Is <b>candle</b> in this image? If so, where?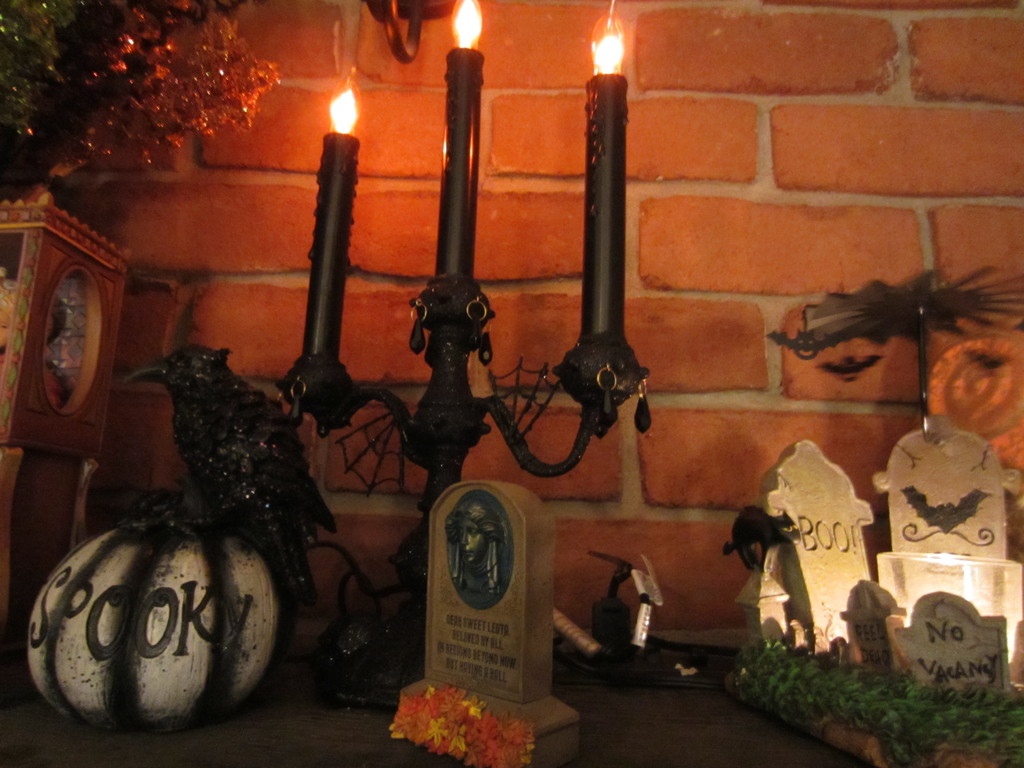
Yes, at bbox=(435, 0, 485, 284).
